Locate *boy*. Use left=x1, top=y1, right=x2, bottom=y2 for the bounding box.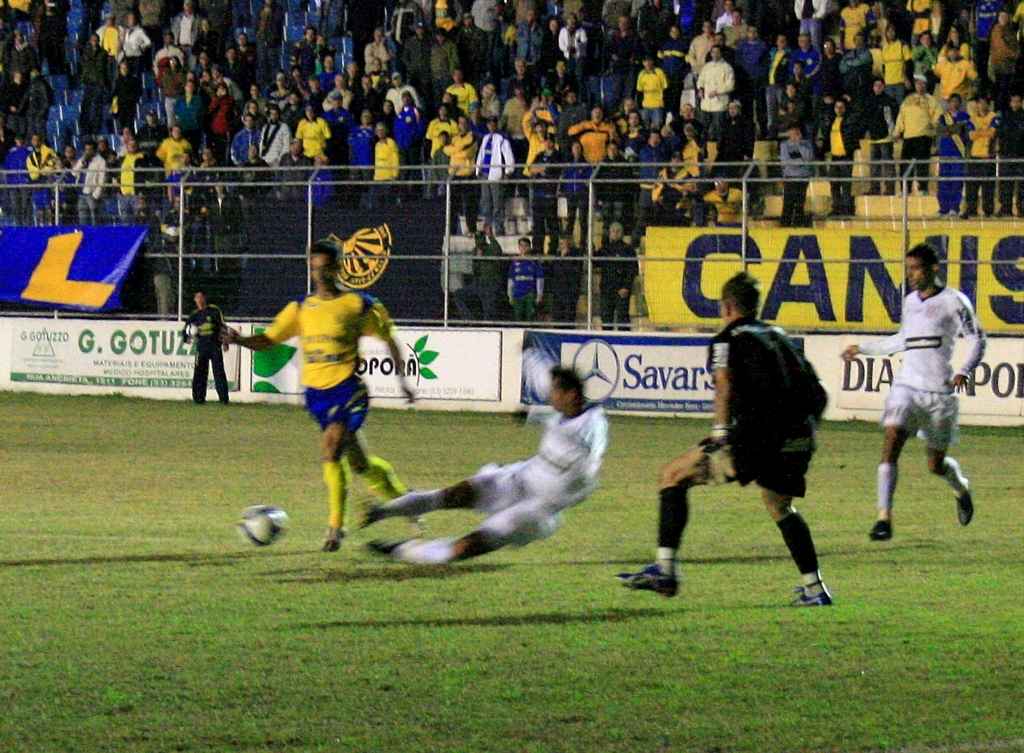
left=180, top=290, right=229, bottom=402.
